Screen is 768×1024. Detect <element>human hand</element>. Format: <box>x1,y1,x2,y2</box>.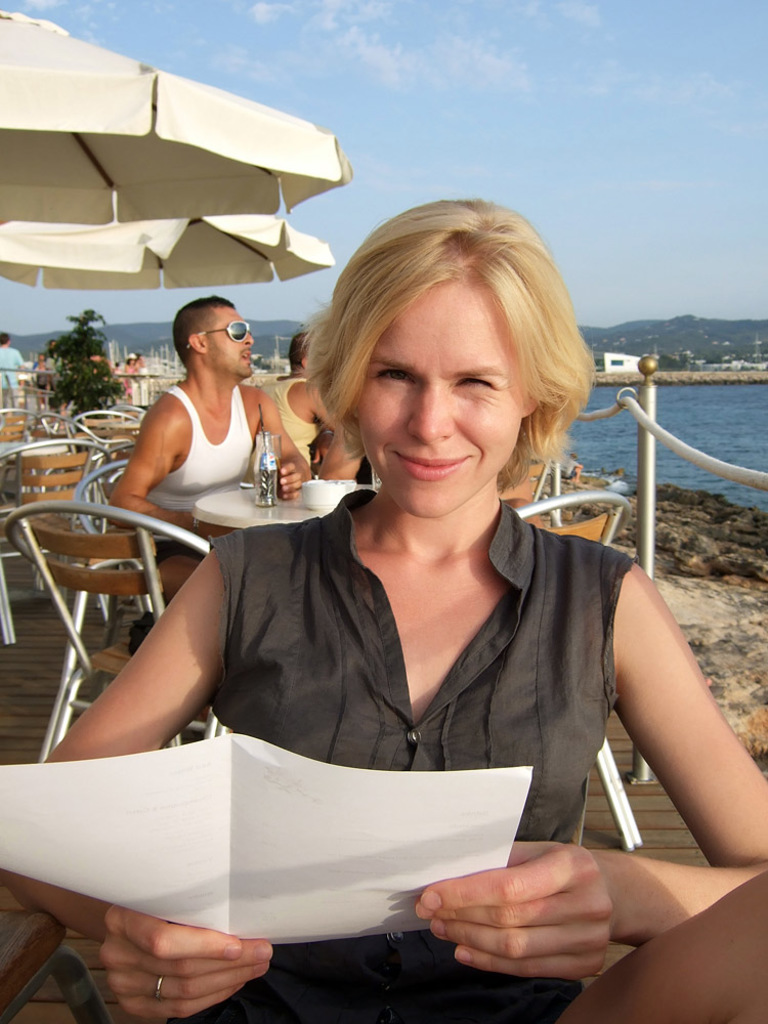
<box>275,464,306,503</box>.
